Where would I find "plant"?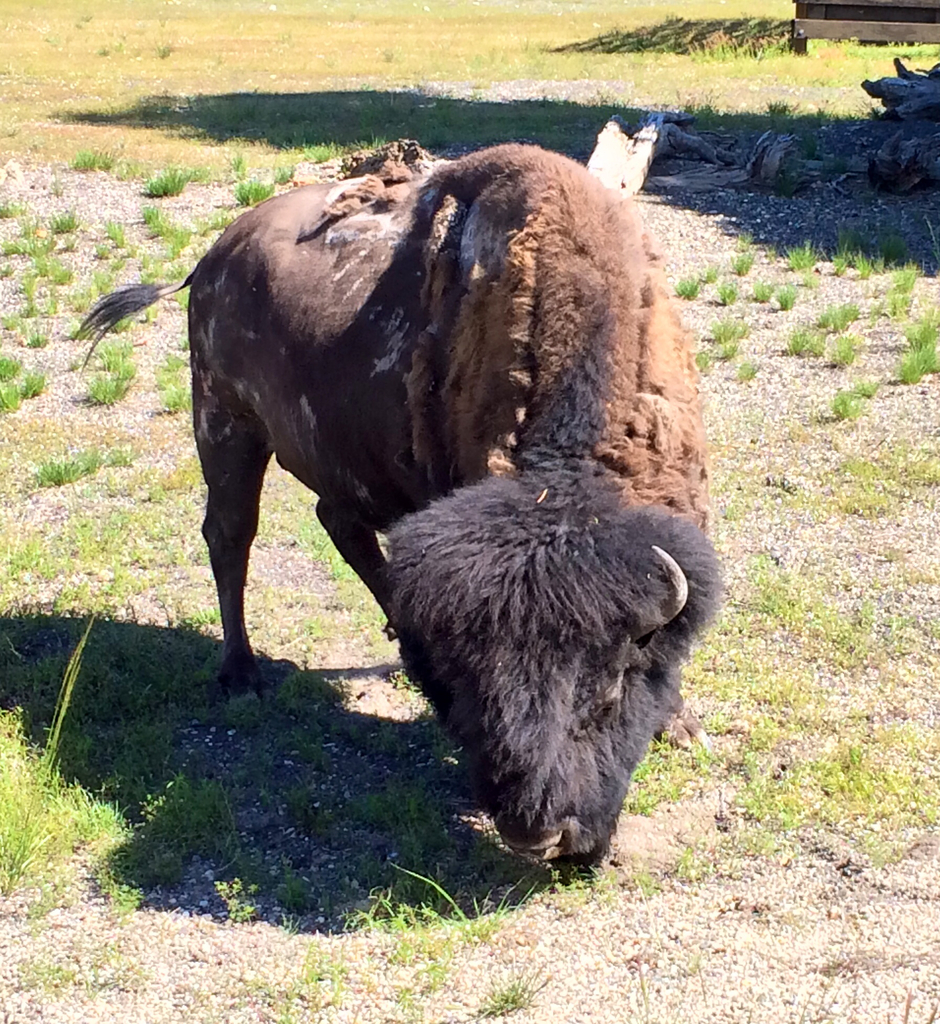
At box(90, 336, 140, 376).
